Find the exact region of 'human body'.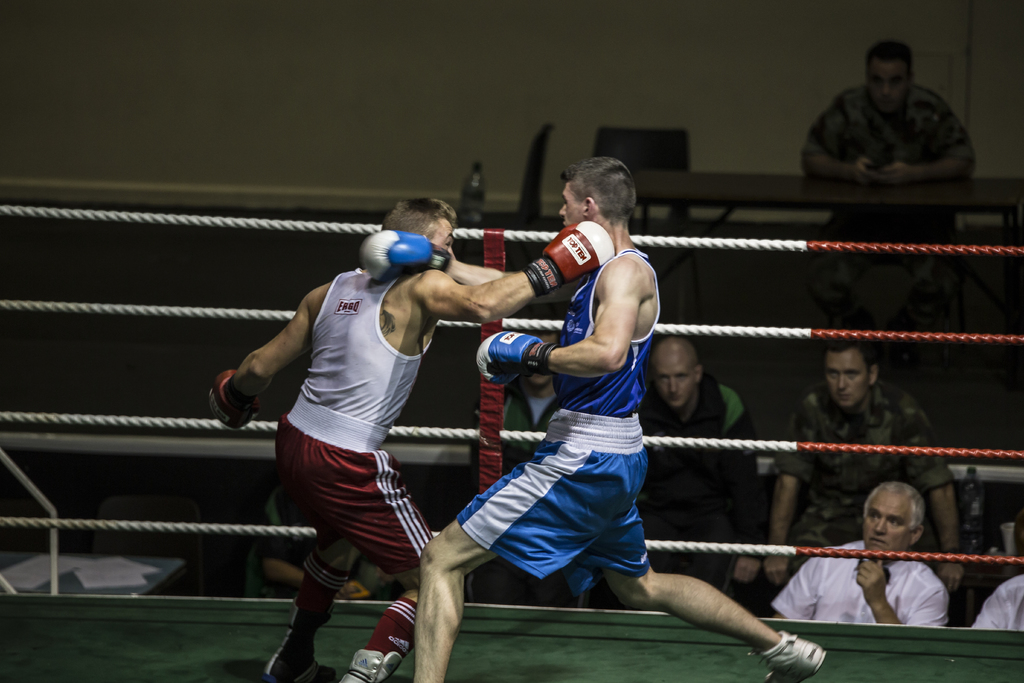
Exact region: <bbox>410, 242, 827, 682</bbox>.
